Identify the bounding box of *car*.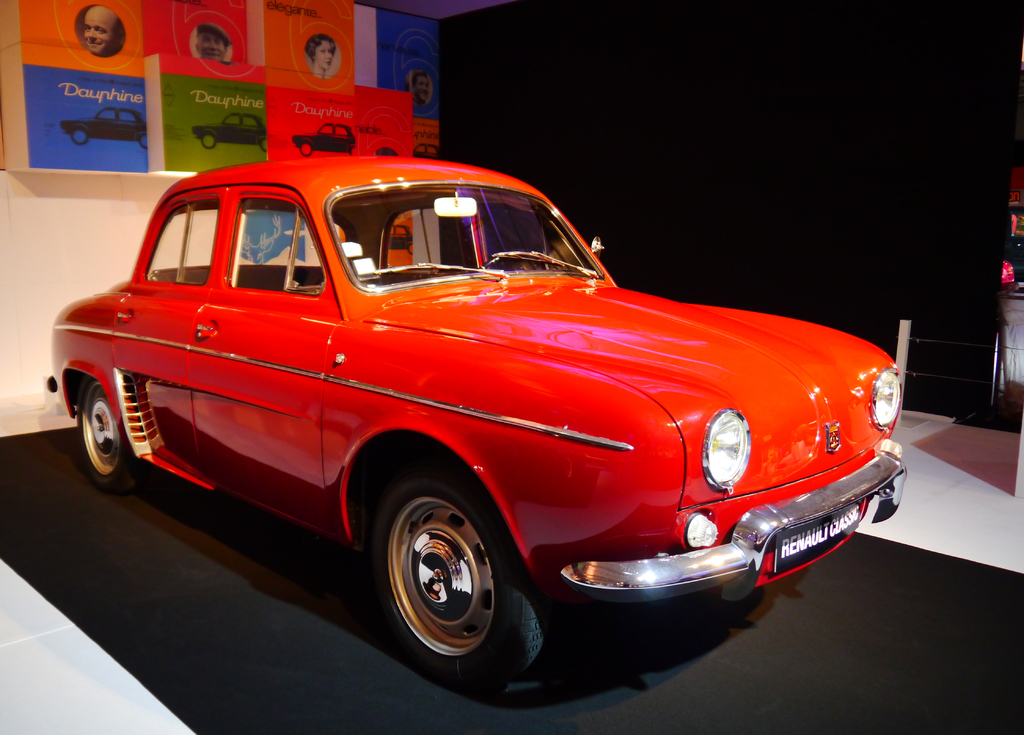
l=34, t=149, r=911, b=676.
